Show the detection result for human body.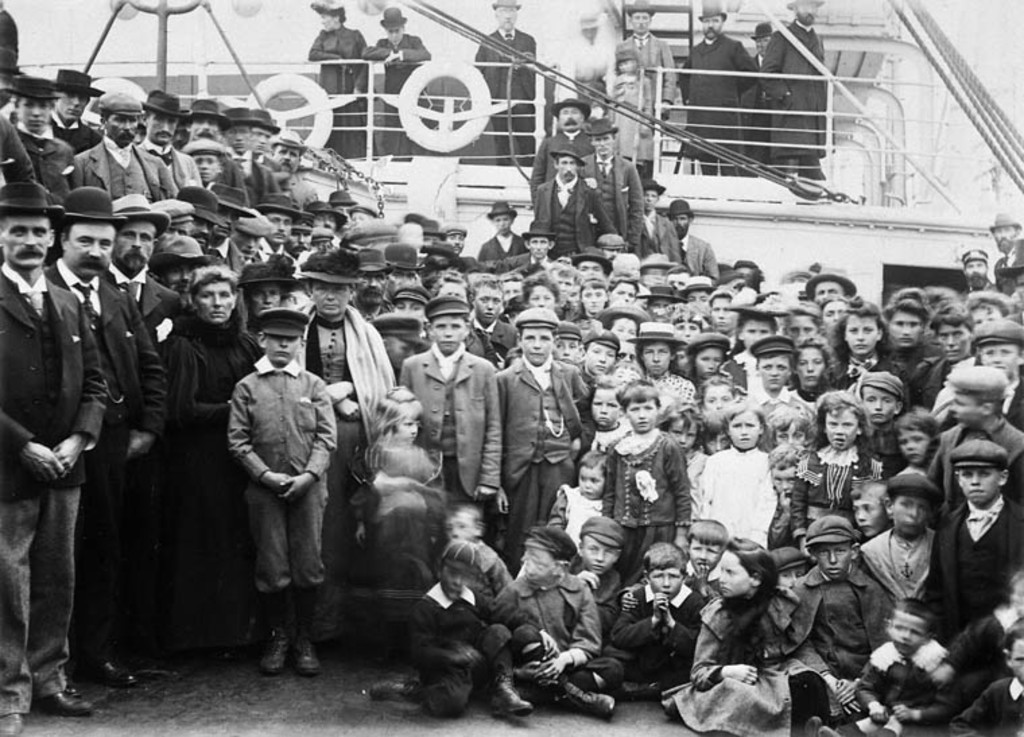
box(666, 404, 709, 517).
